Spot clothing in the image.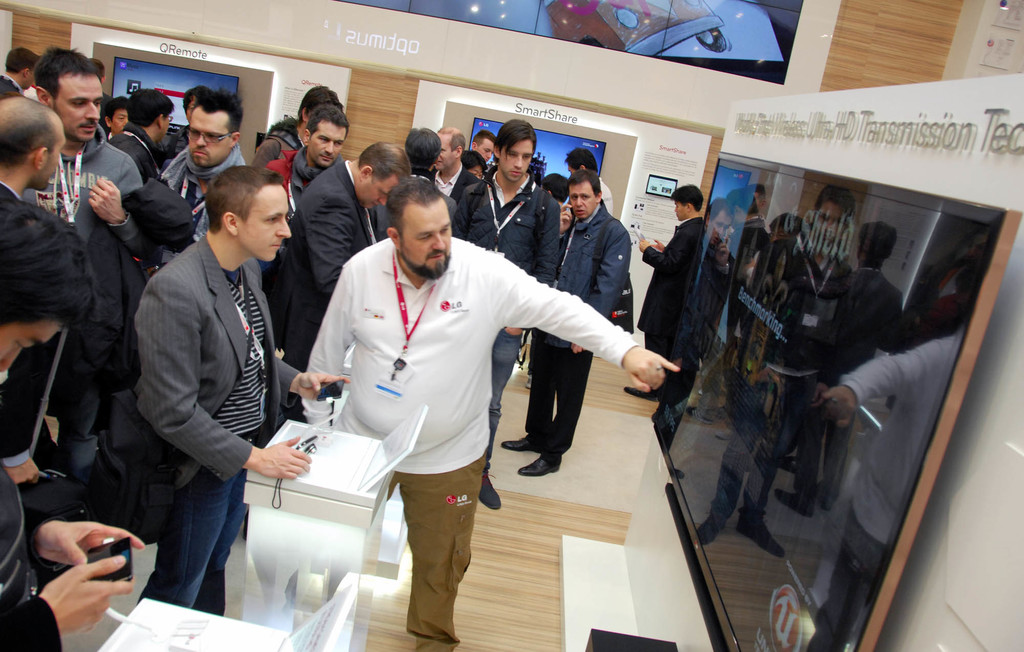
clothing found at 0:459:63:651.
